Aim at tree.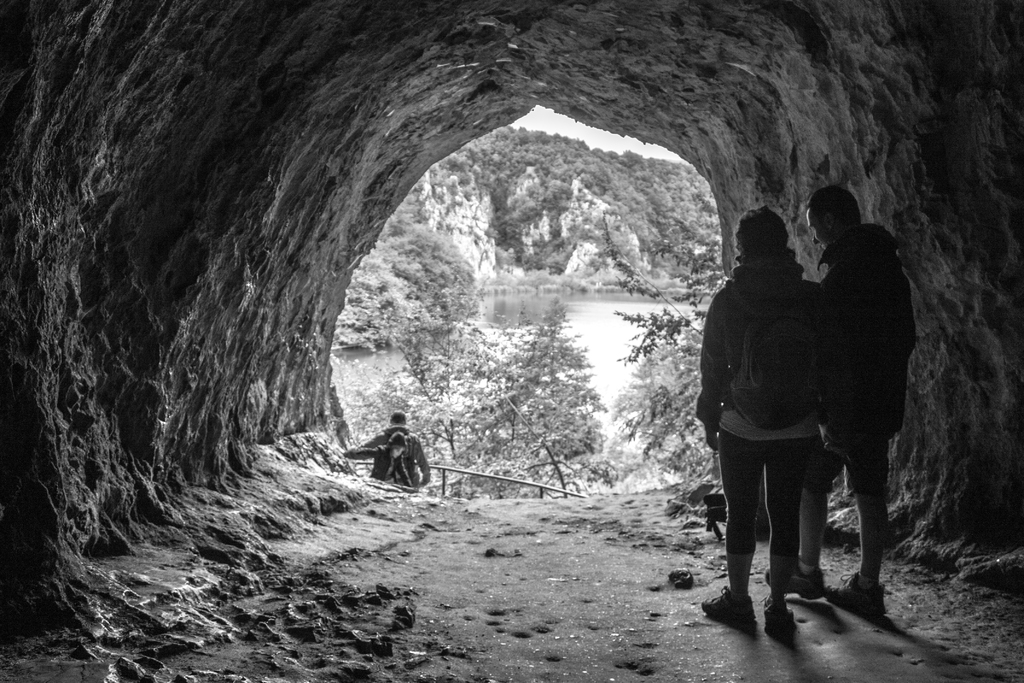
Aimed at bbox=(611, 321, 707, 482).
